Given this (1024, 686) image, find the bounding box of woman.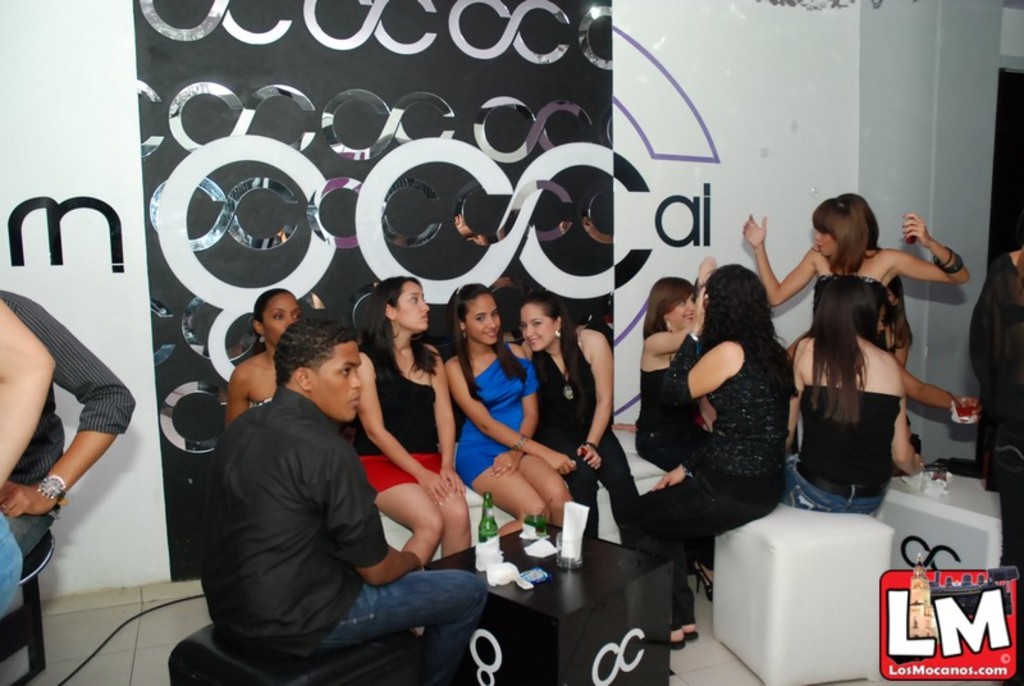
<box>637,259,712,598</box>.
